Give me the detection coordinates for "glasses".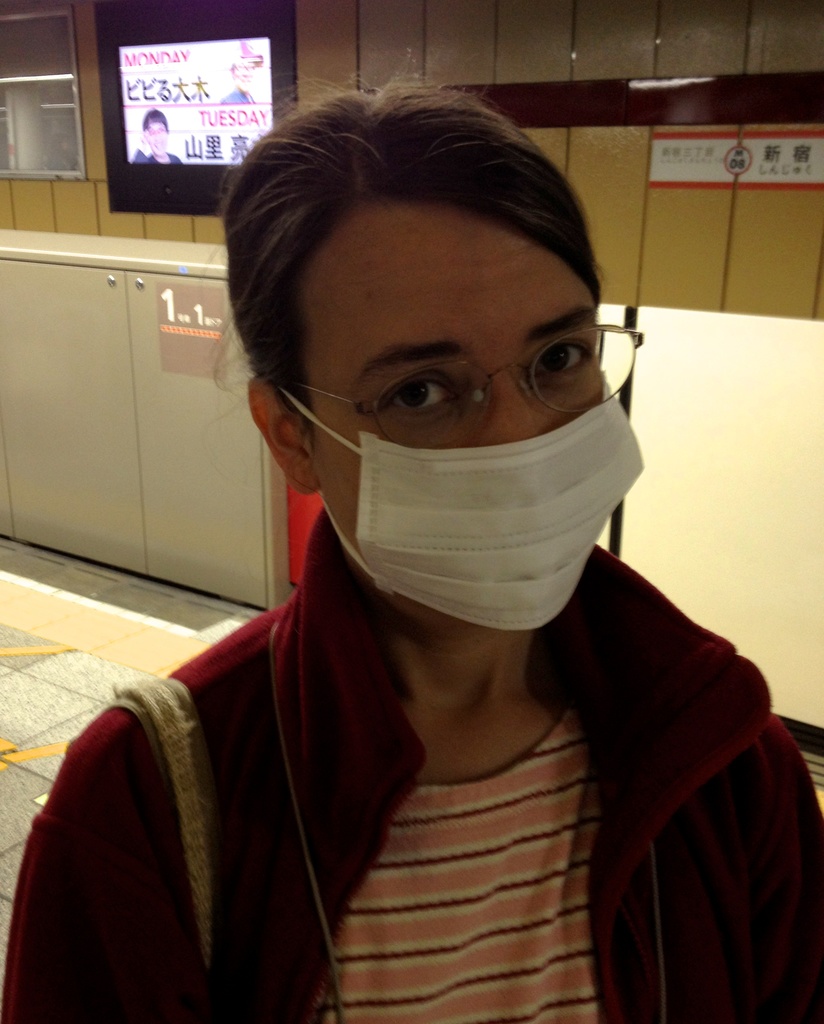
region(282, 323, 644, 452).
